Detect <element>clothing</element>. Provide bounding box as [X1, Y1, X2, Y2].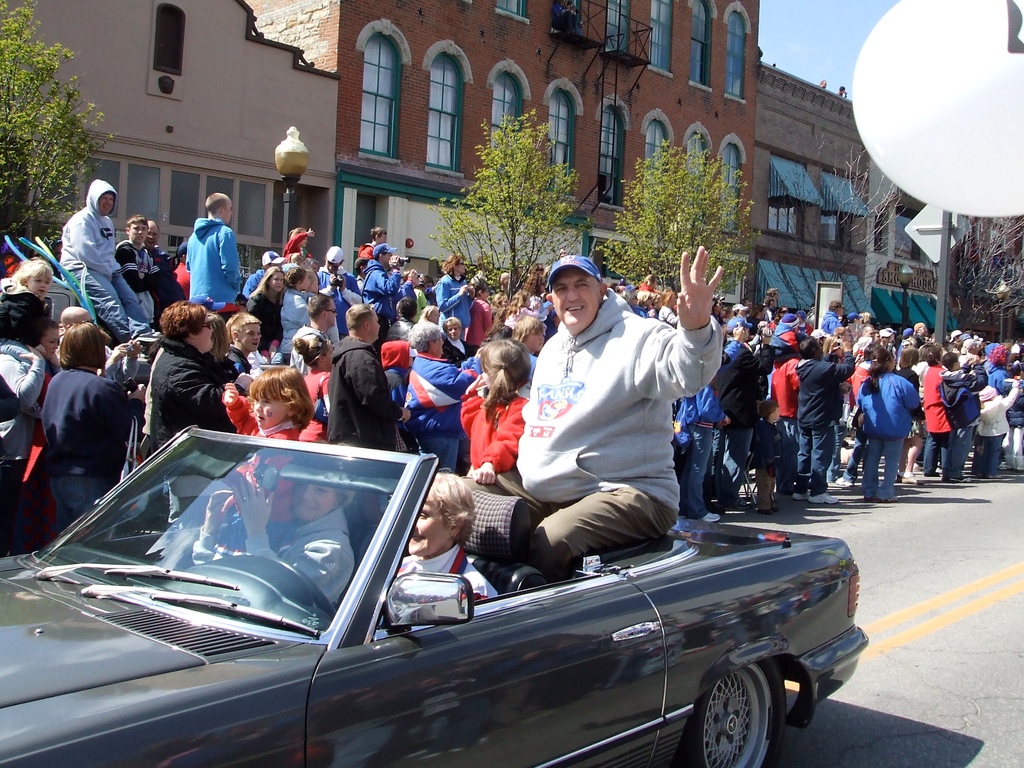
[243, 266, 263, 305].
